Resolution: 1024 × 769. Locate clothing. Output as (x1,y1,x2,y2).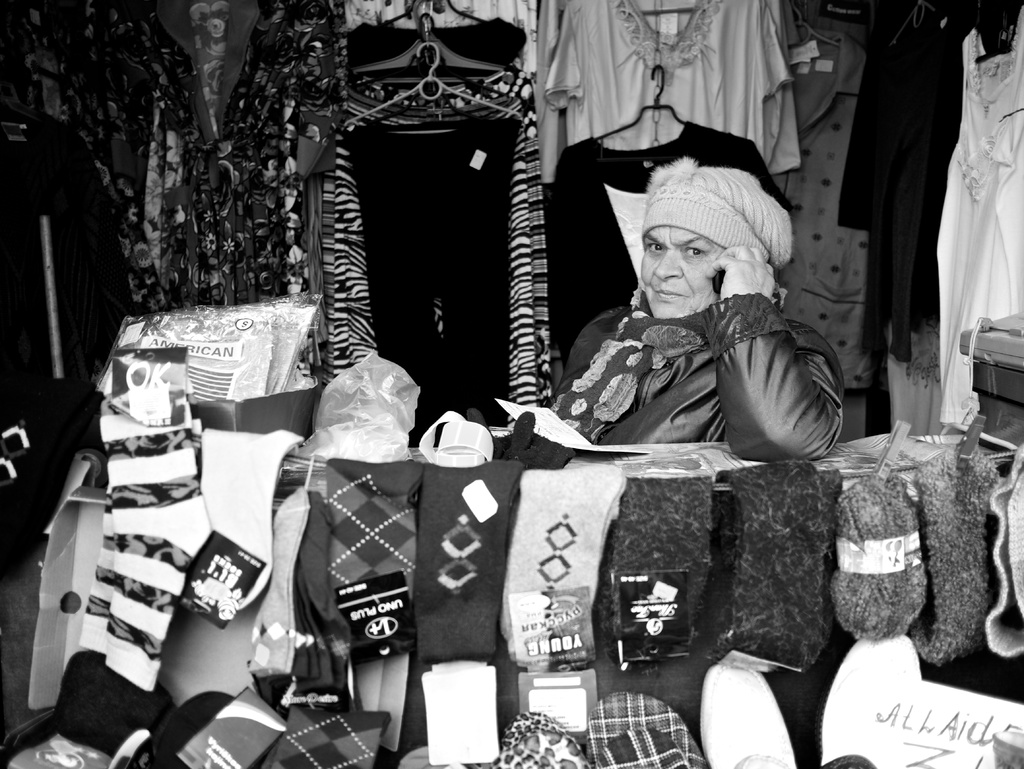
(936,0,1023,428).
